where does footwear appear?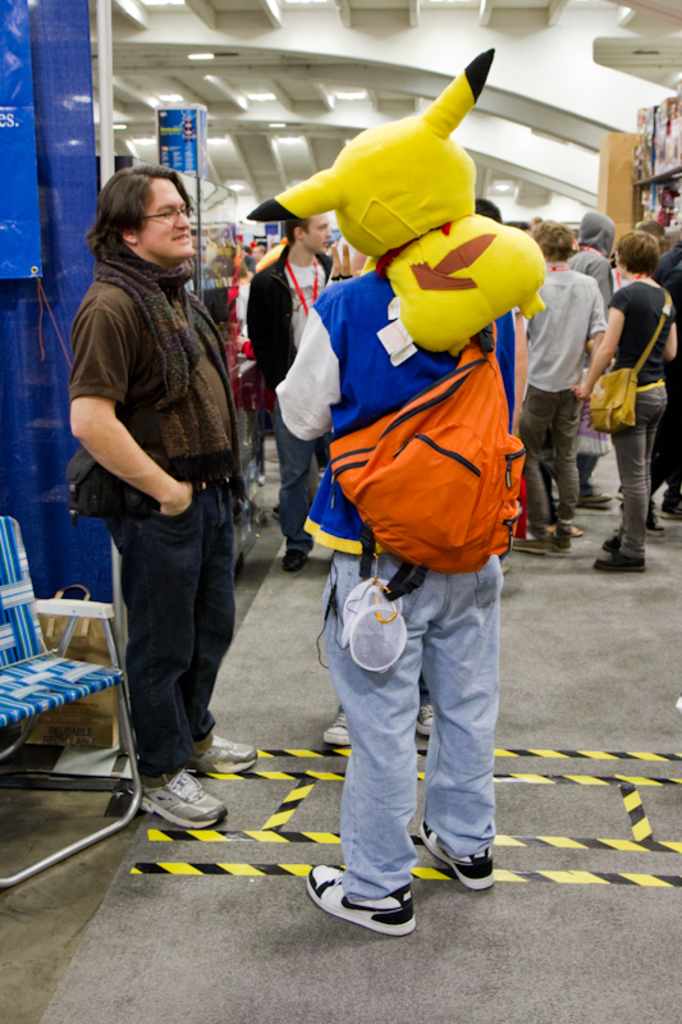
Appears at detection(540, 518, 563, 544).
